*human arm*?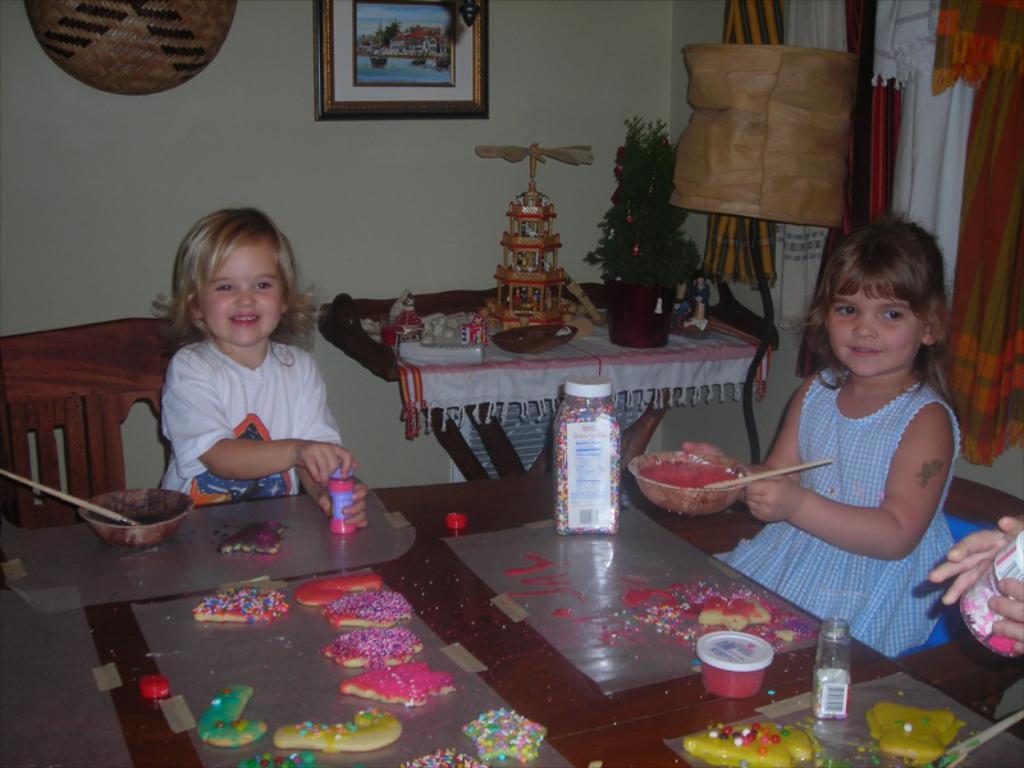
bbox=[300, 378, 376, 524]
